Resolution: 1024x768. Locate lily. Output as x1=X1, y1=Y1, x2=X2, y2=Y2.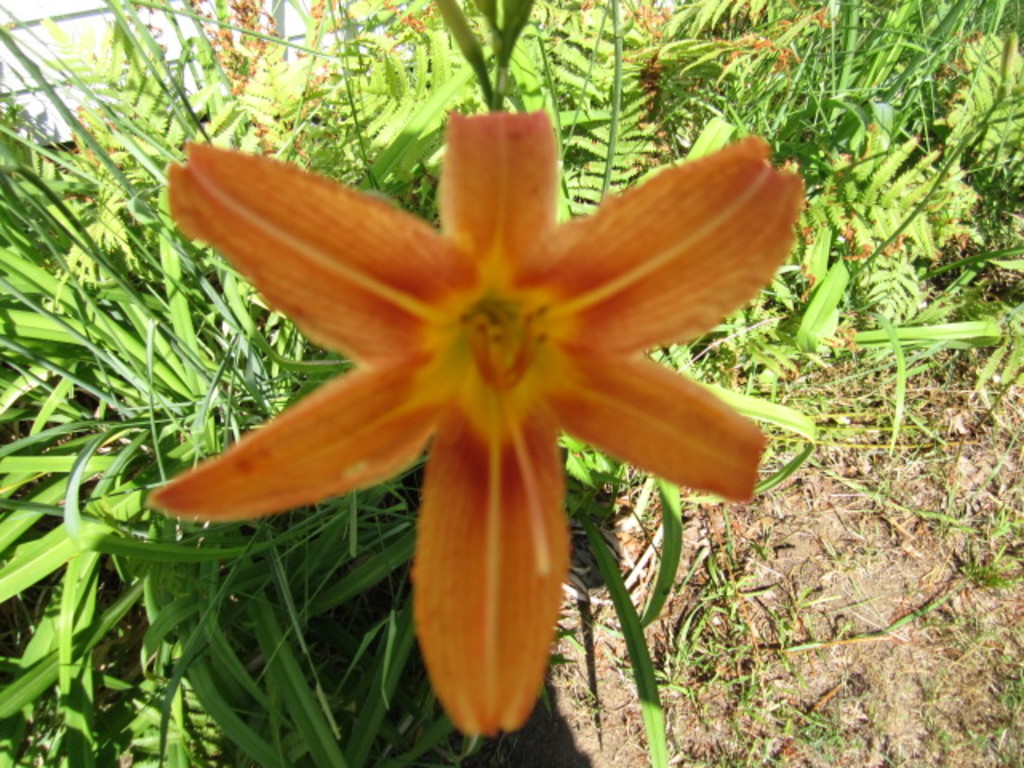
x1=144, y1=101, x2=805, y2=739.
